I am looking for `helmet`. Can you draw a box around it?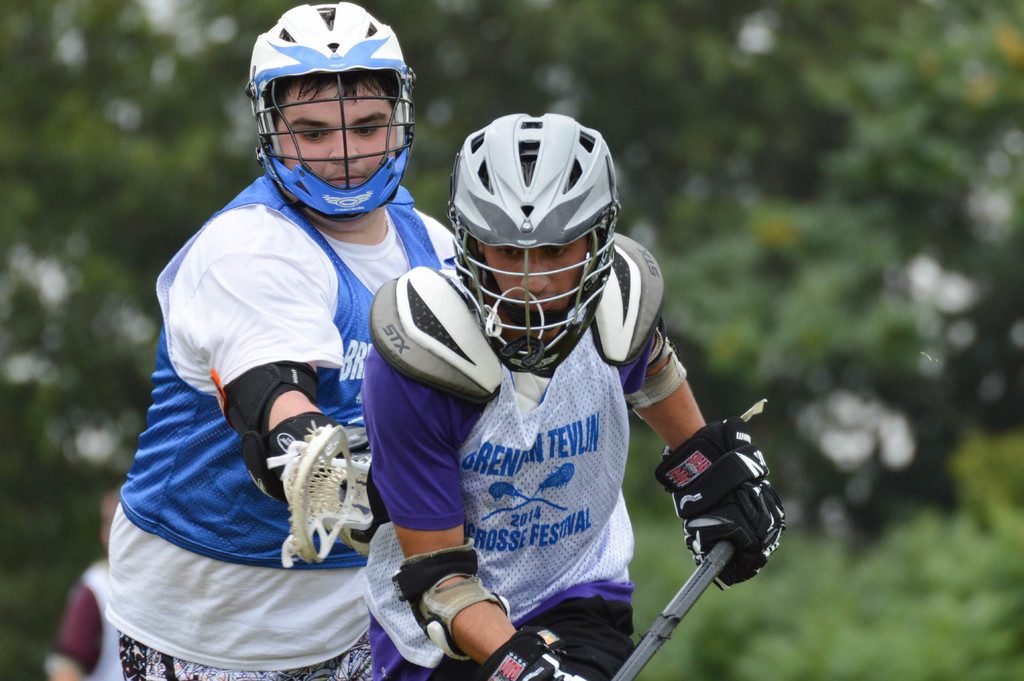
Sure, the bounding box is locate(446, 107, 624, 376).
